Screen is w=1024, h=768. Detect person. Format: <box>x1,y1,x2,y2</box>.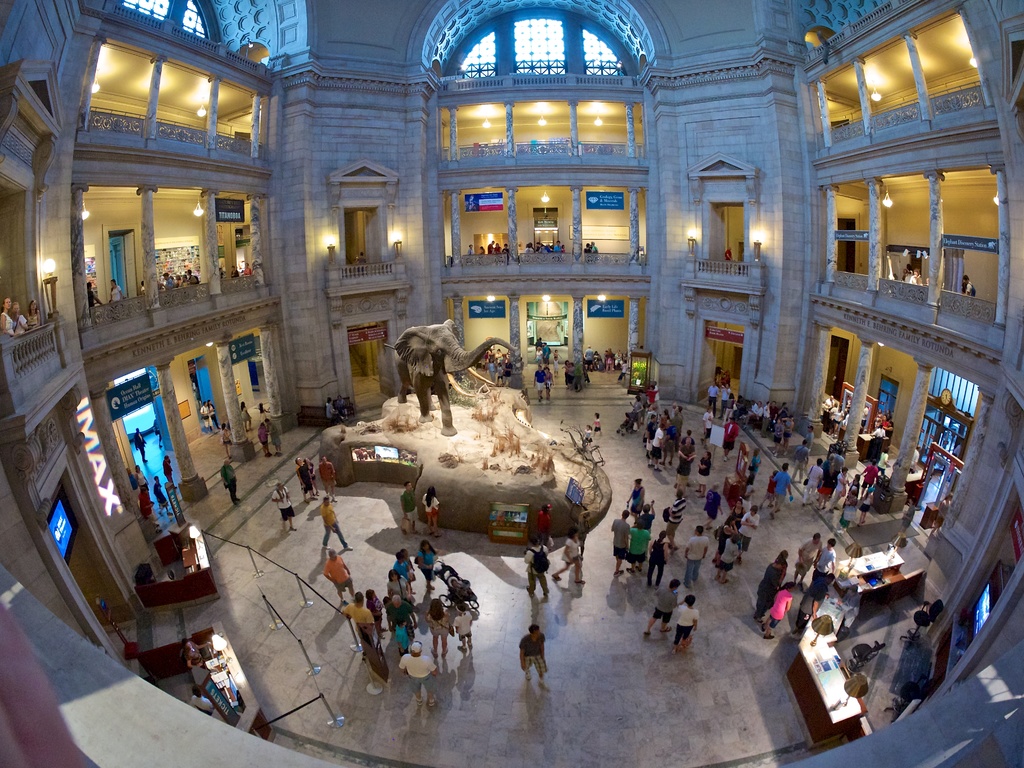
<box>220,267,225,279</box>.
